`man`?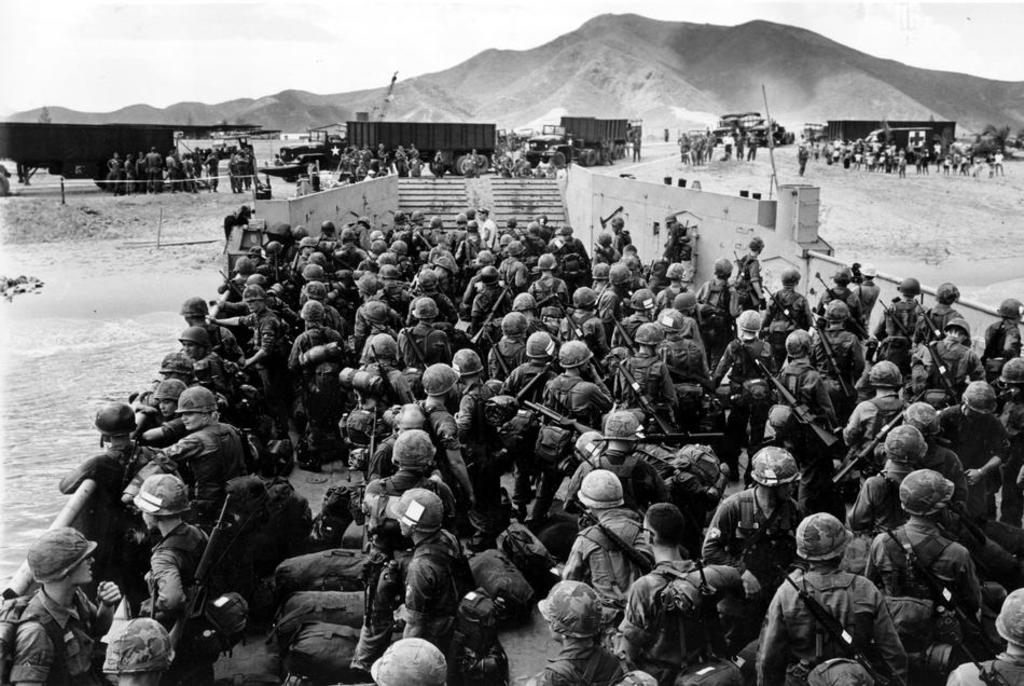
723, 133, 735, 153
